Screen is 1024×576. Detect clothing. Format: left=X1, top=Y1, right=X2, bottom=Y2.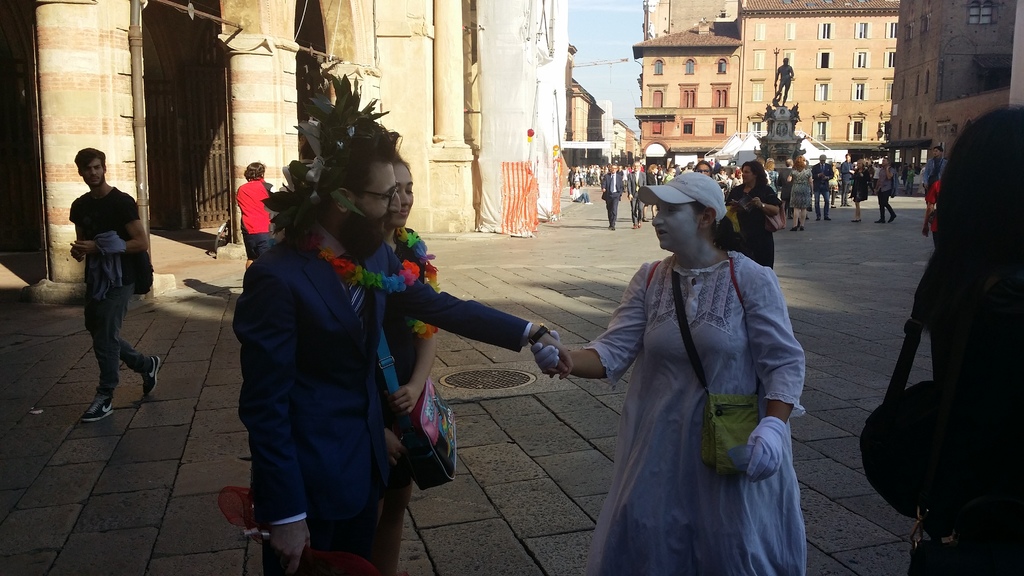
left=928, top=161, right=938, bottom=234.
